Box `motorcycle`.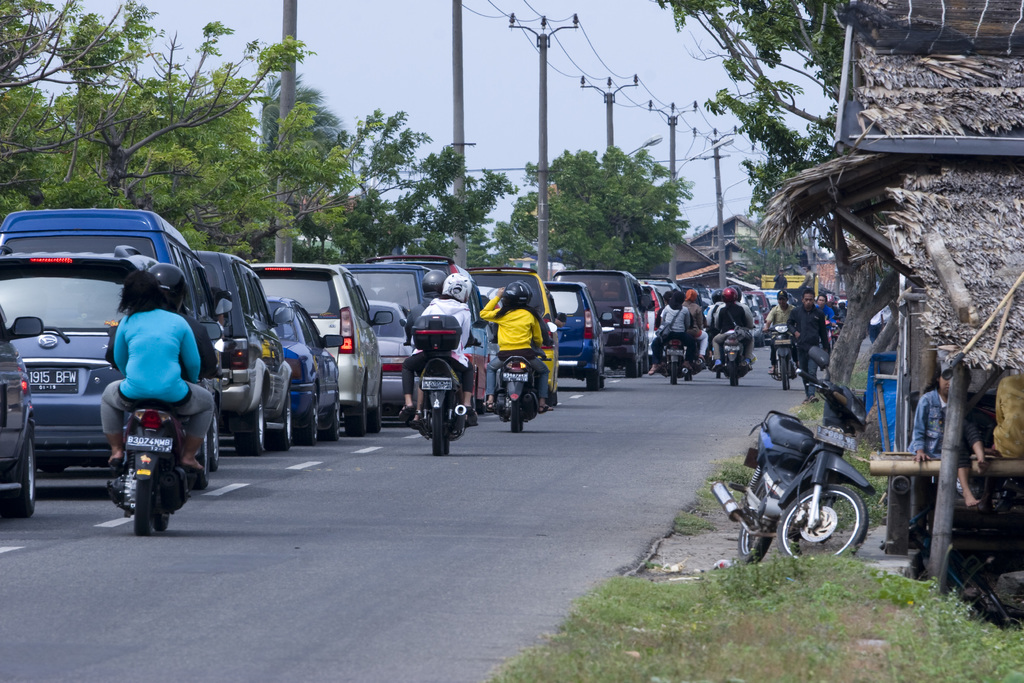
box(648, 330, 696, 386).
